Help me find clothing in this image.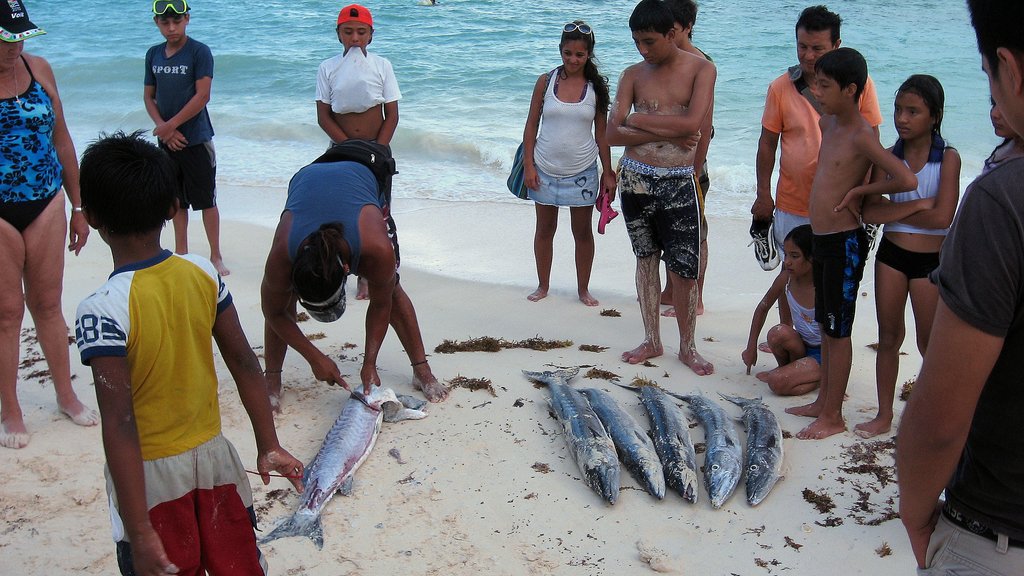
Found it: box(527, 63, 604, 204).
